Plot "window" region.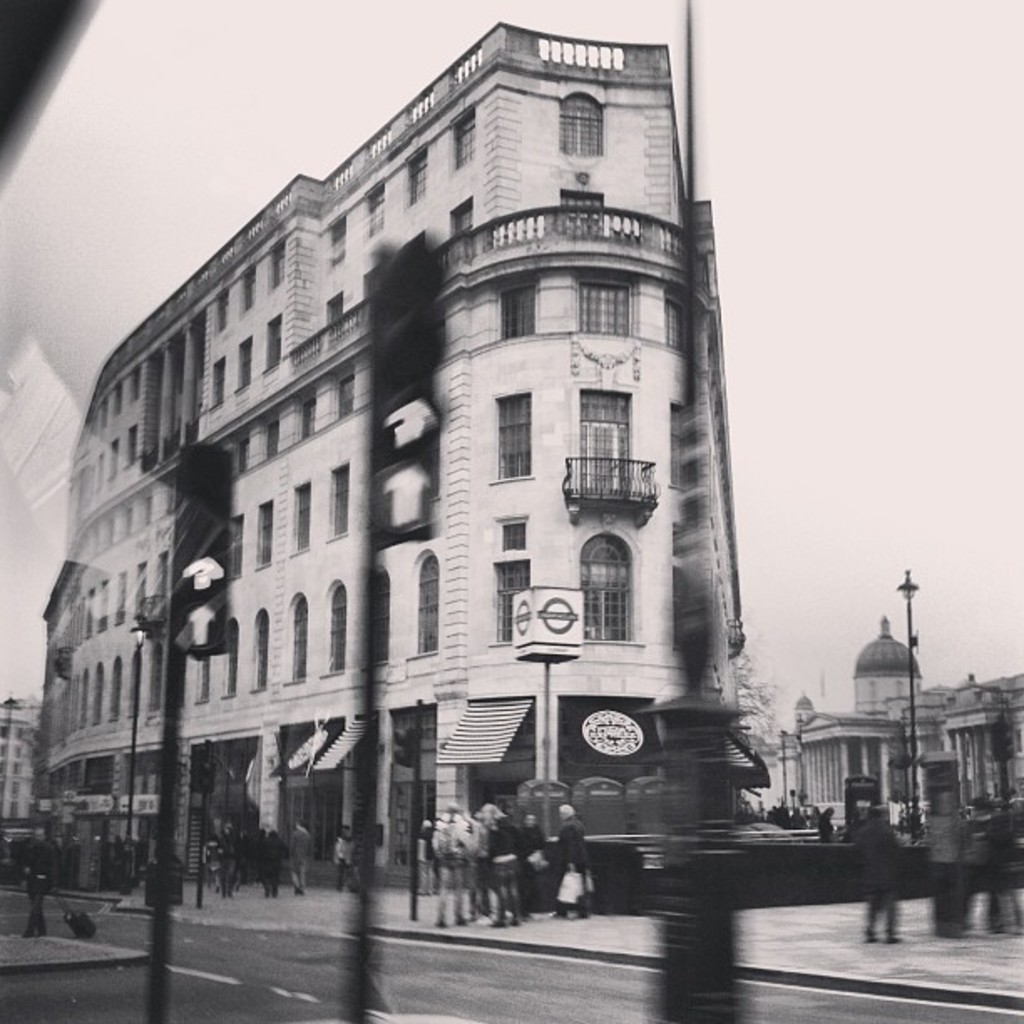
Plotted at bbox=(500, 289, 534, 336).
